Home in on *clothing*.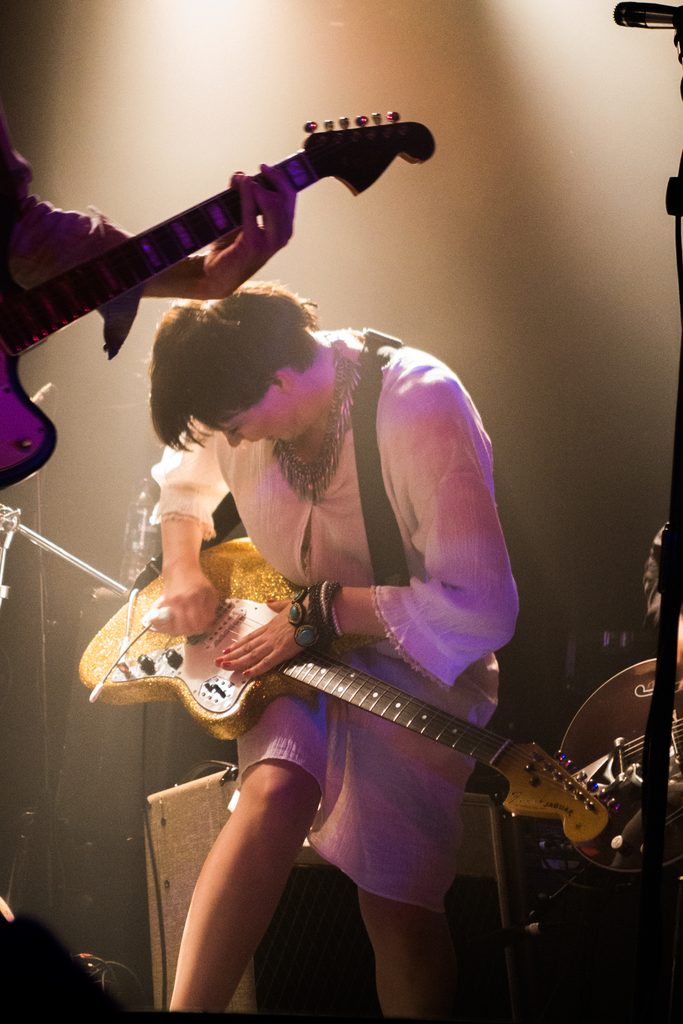
Homed in at box=[0, 125, 158, 340].
